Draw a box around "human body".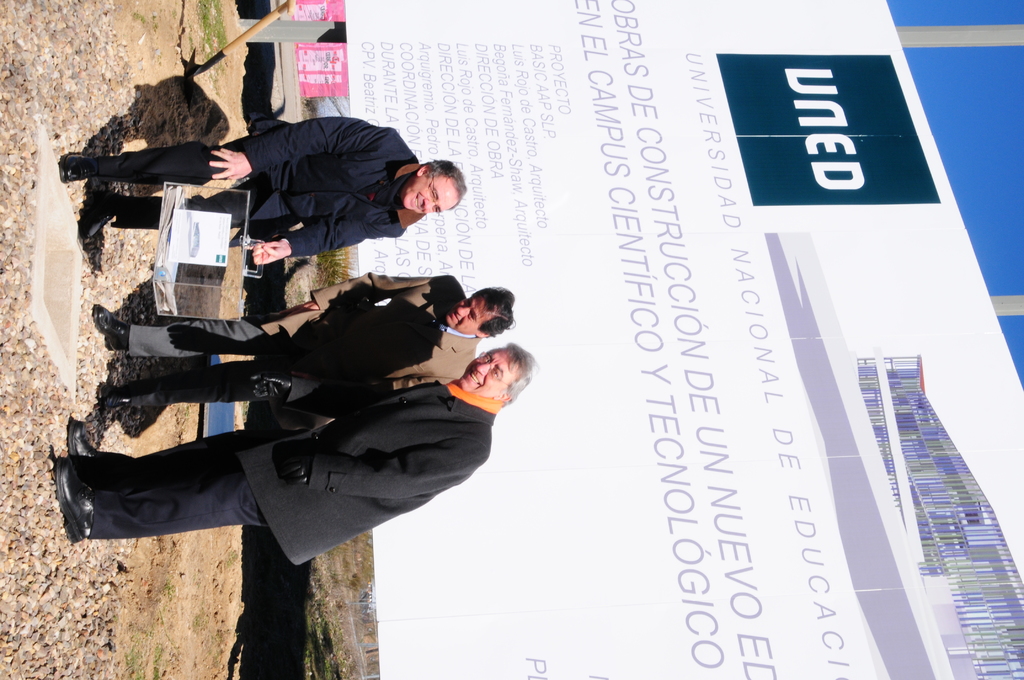
x1=45, y1=342, x2=528, y2=565.
